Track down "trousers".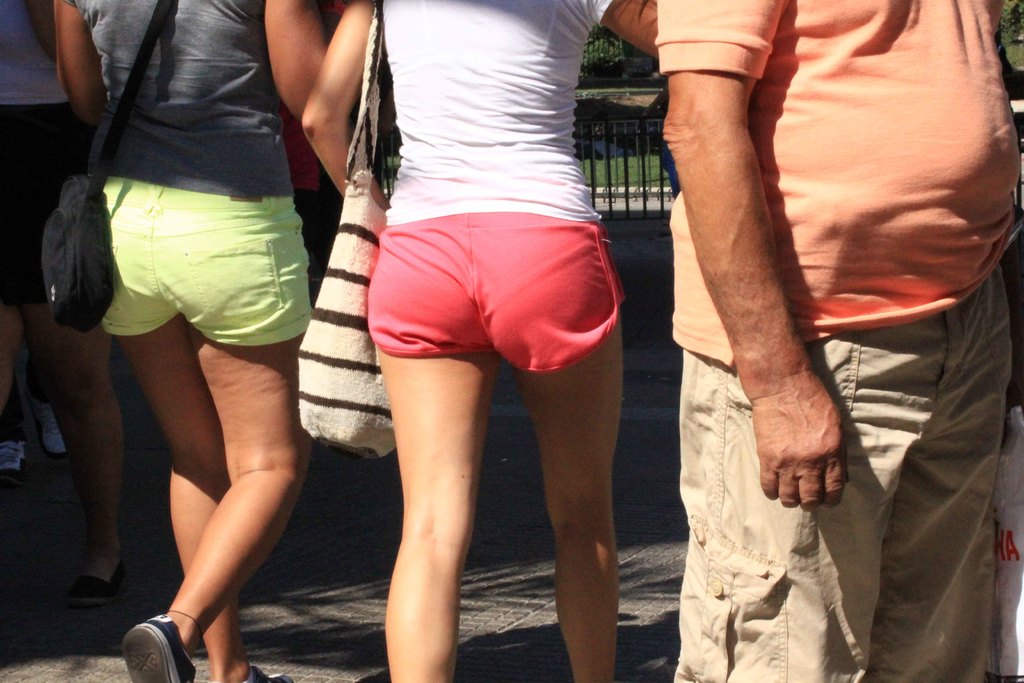
Tracked to BBox(669, 252, 1014, 682).
